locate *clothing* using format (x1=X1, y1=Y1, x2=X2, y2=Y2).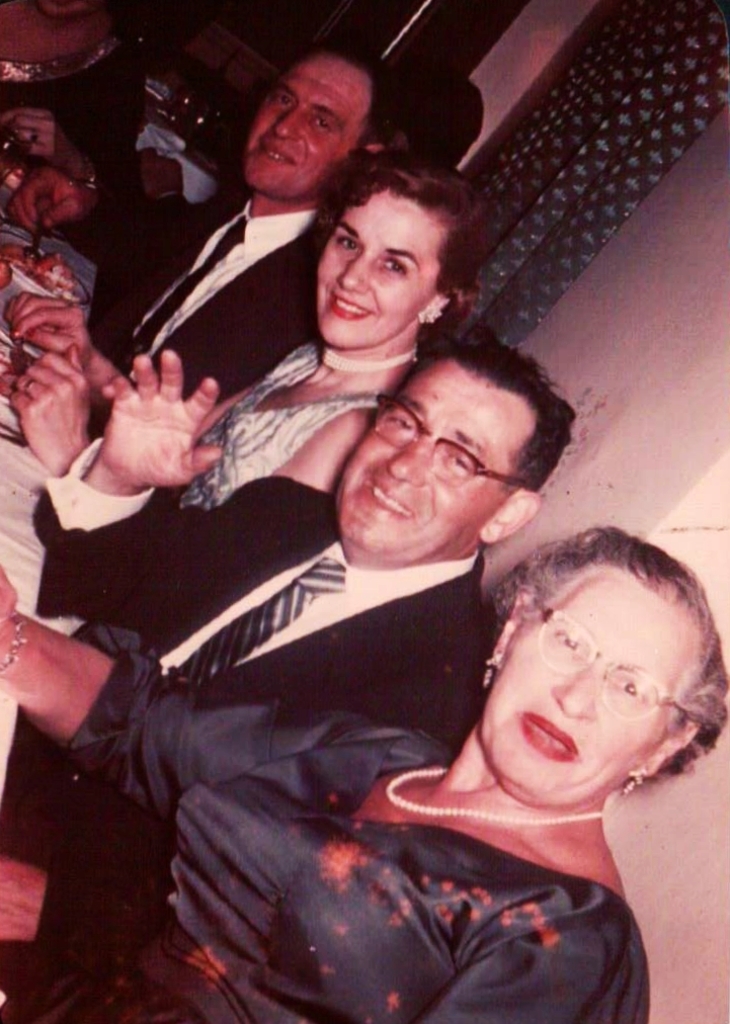
(x1=0, y1=627, x2=661, y2=1023).
